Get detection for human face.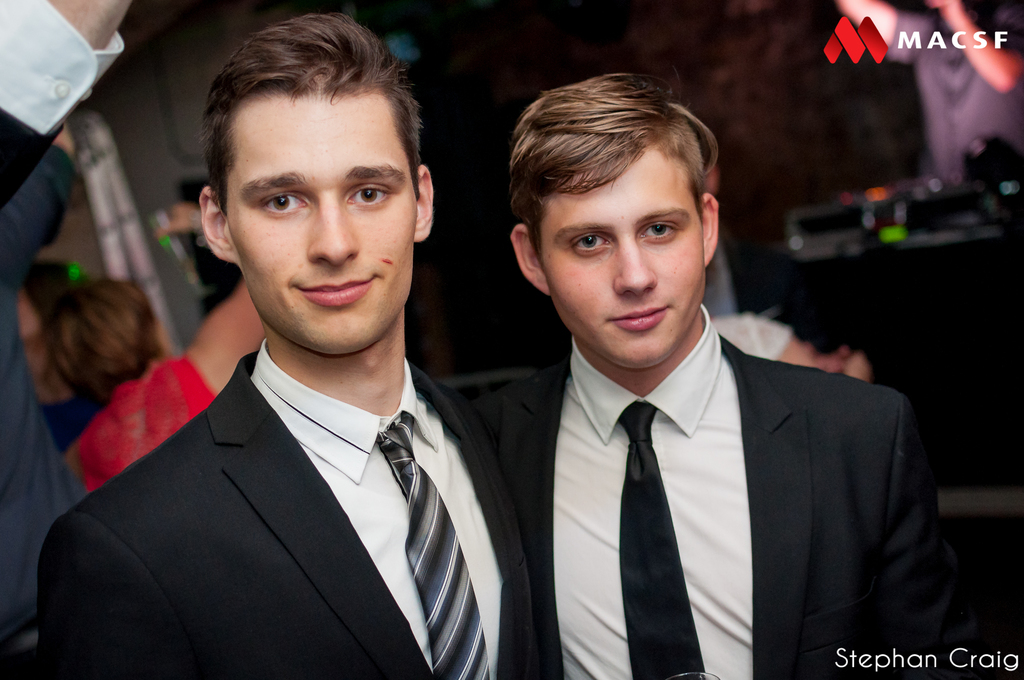
Detection: x1=228 y1=93 x2=419 y2=356.
